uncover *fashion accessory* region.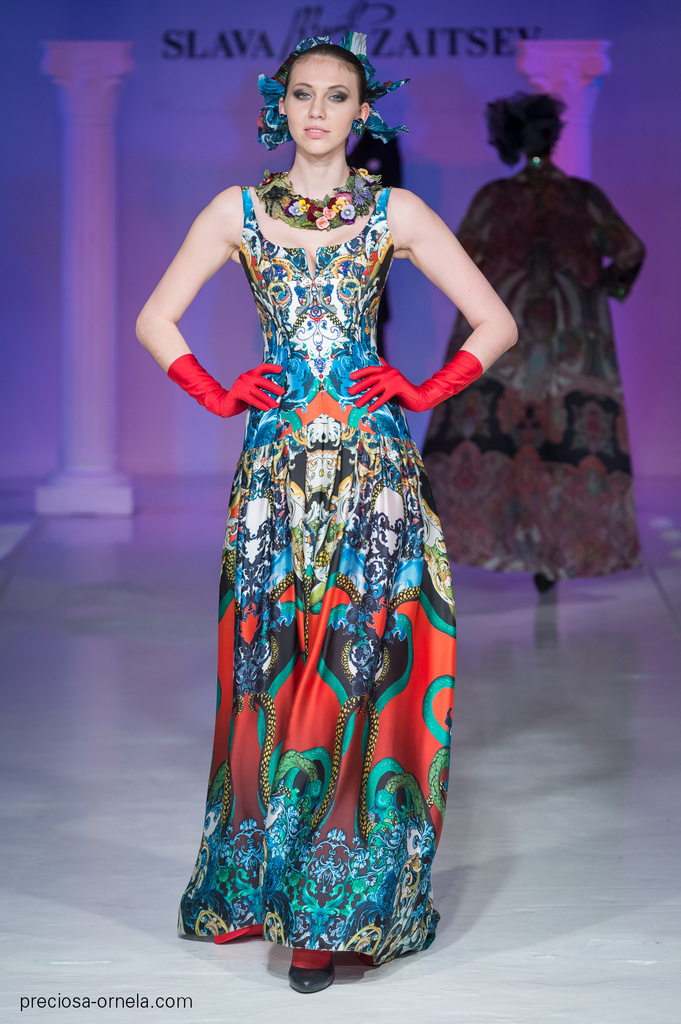
Uncovered: <bbox>287, 964, 336, 994</bbox>.
